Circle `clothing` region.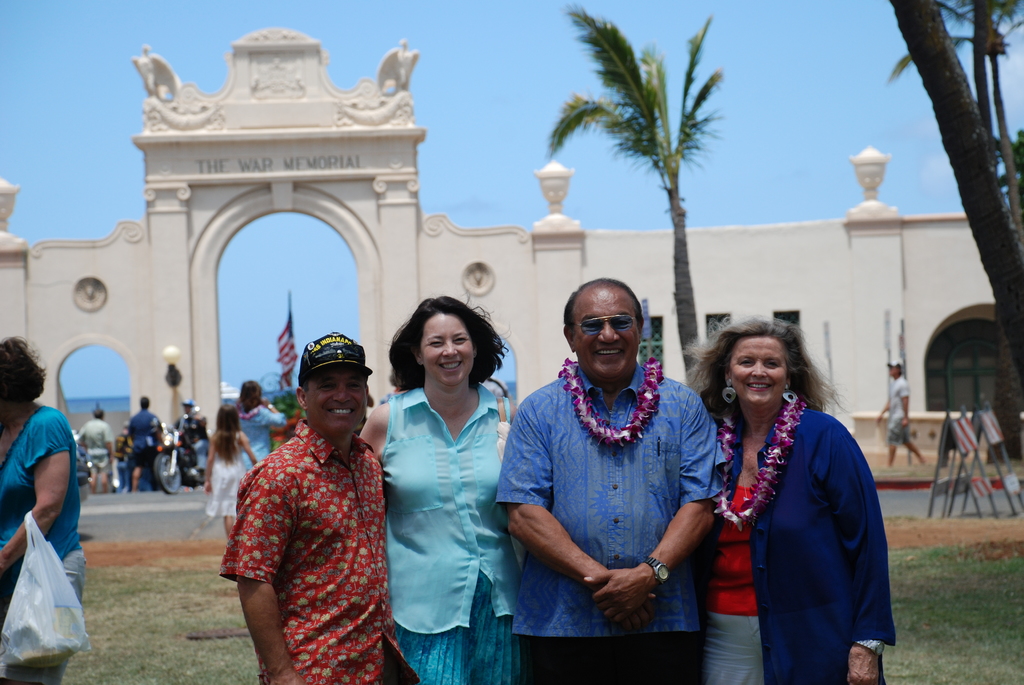
Region: crop(207, 417, 424, 684).
